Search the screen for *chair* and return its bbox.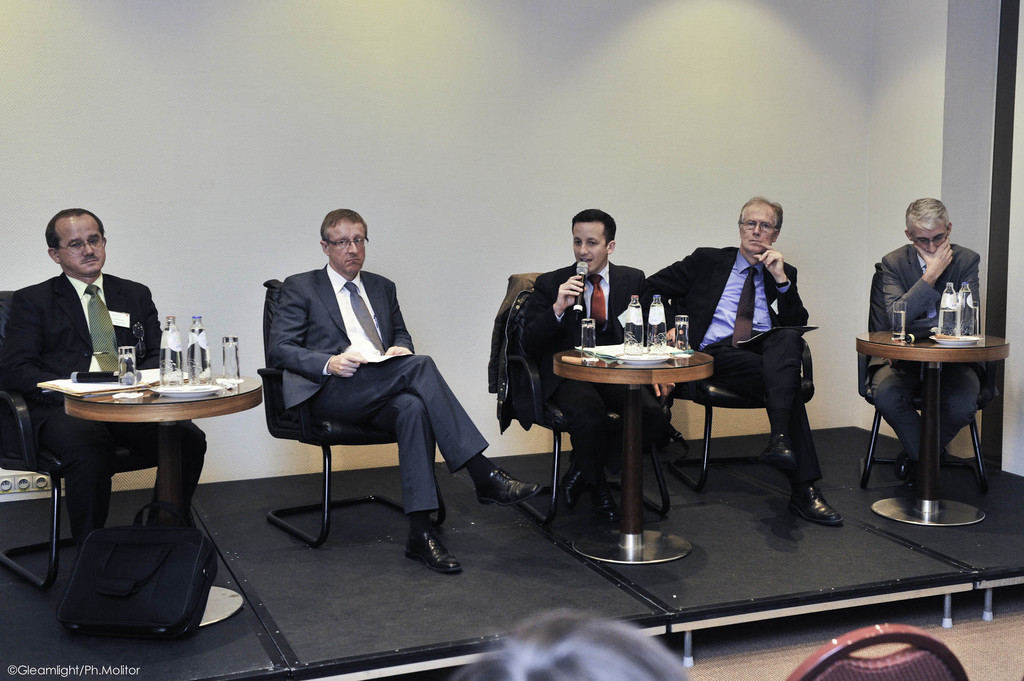
Found: 786 621 971 680.
